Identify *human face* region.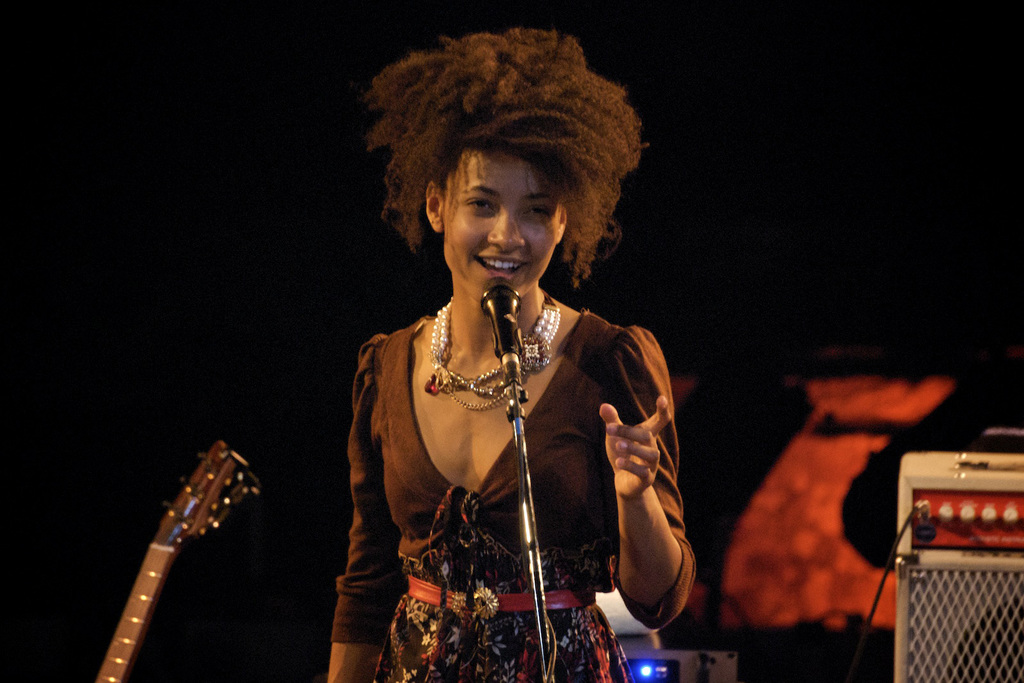
Region: BBox(440, 147, 563, 304).
